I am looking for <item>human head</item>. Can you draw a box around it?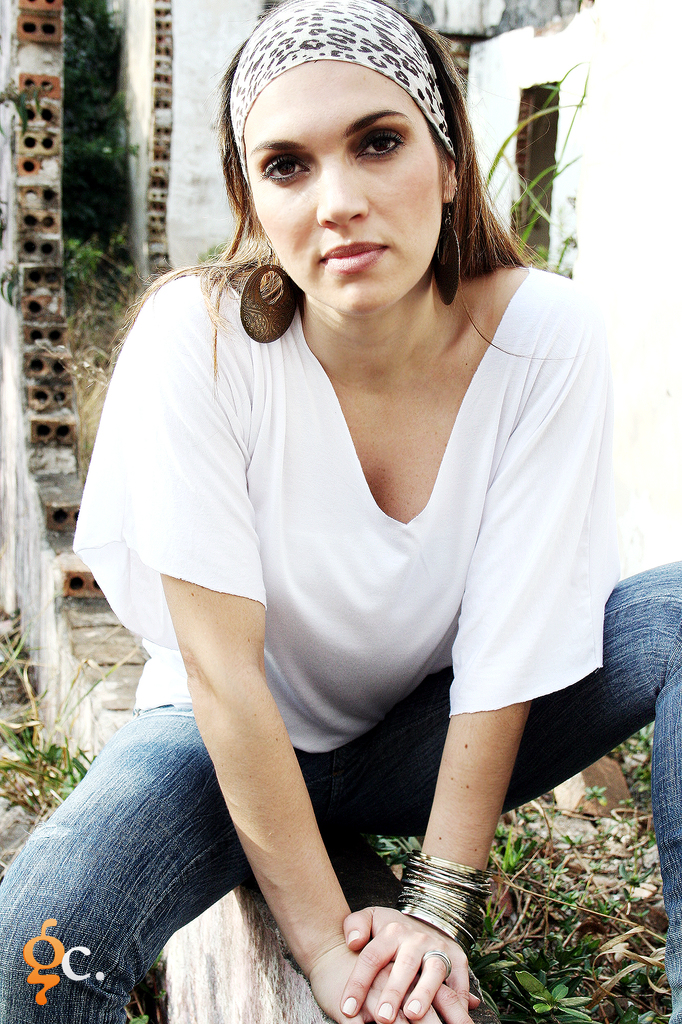
Sure, the bounding box is box=[218, 0, 498, 291].
